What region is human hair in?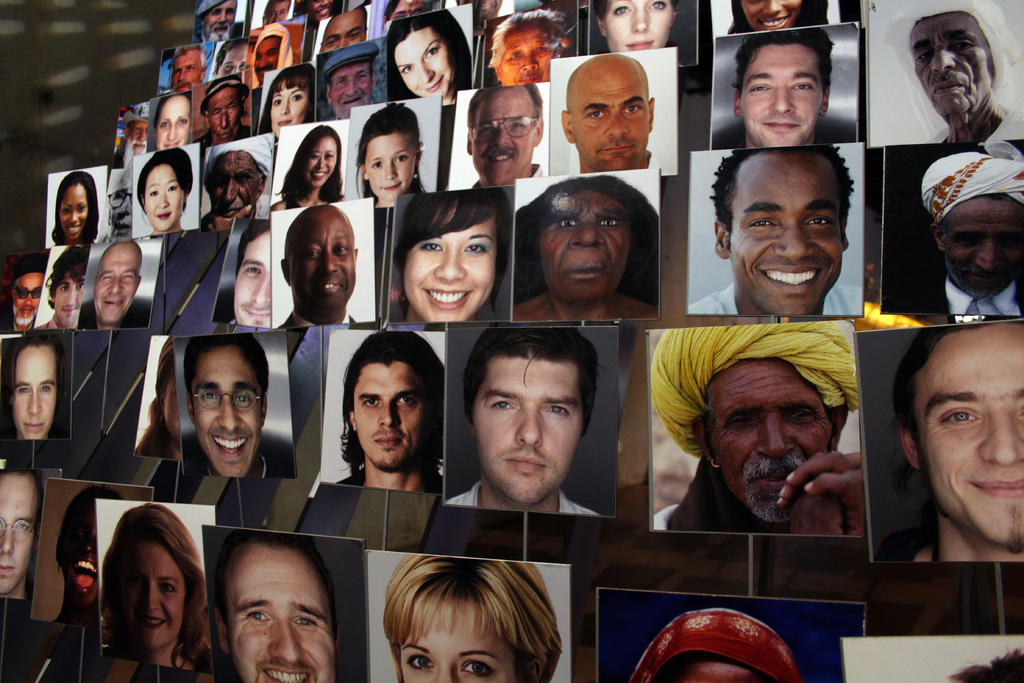
select_region(235, 219, 271, 276).
